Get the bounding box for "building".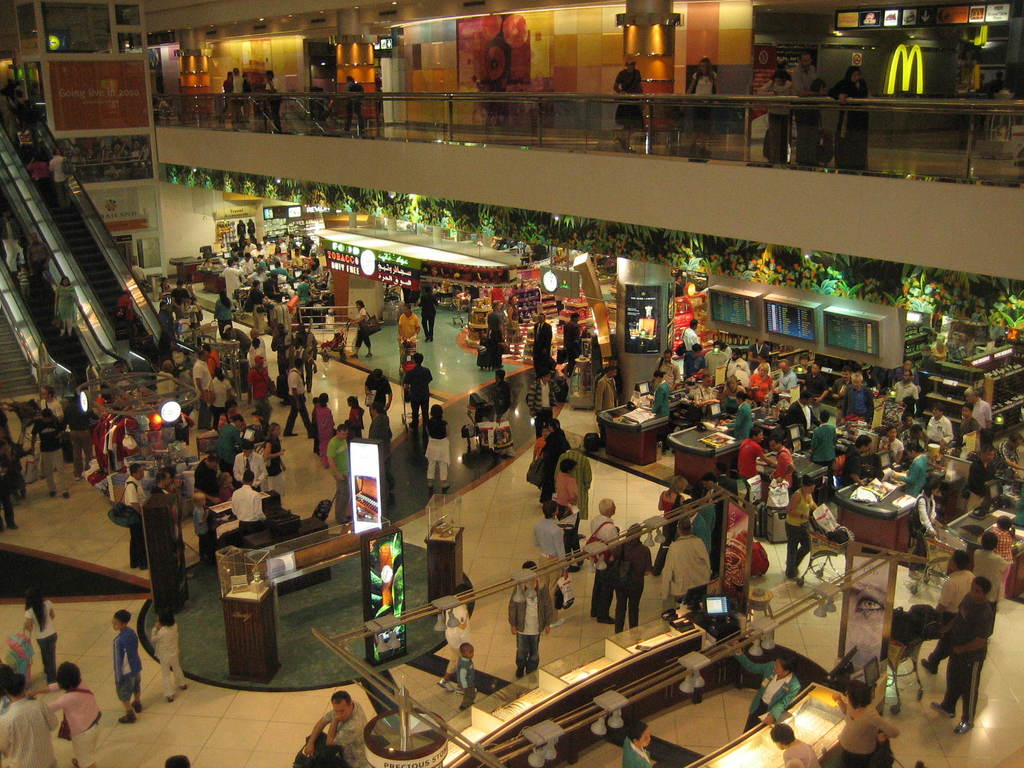
bbox=[0, 0, 1023, 767].
